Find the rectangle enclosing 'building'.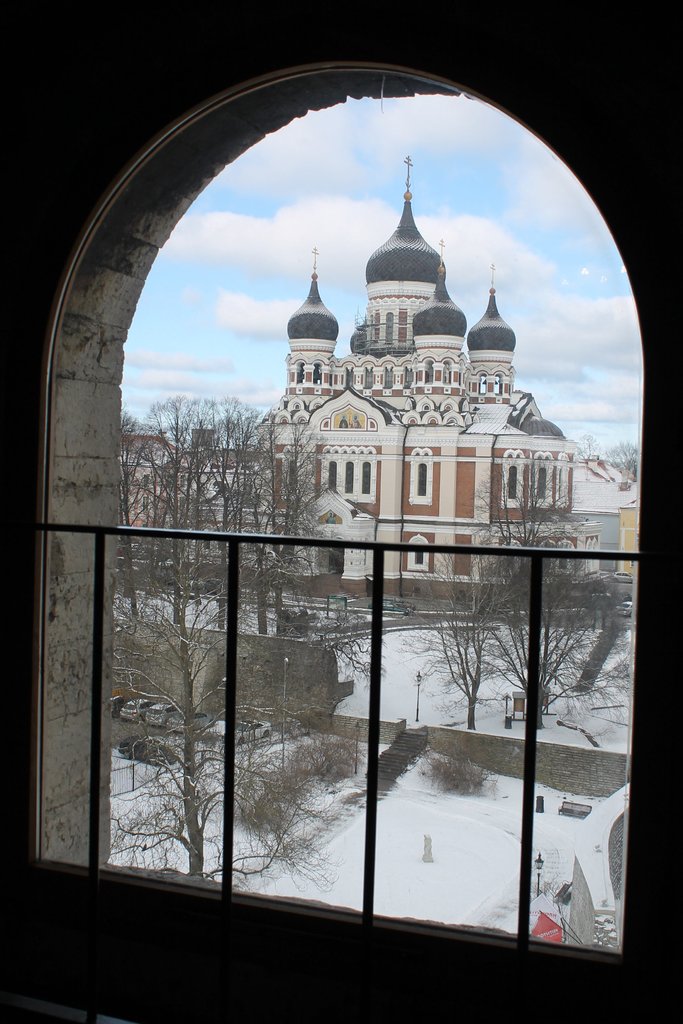
(left=148, top=426, right=258, bottom=548).
